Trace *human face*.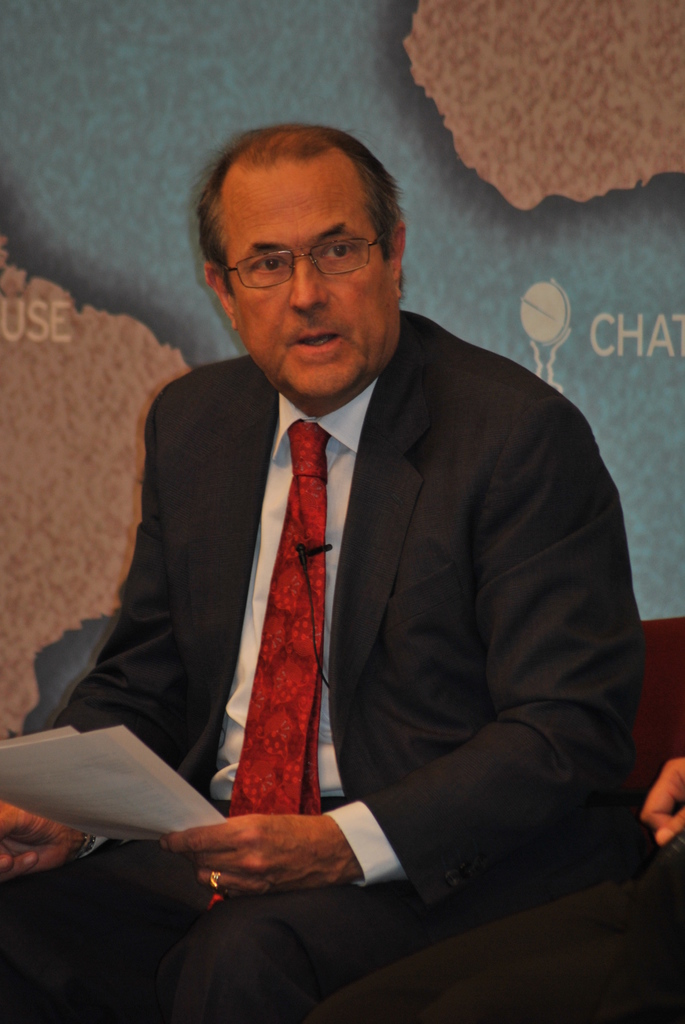
Traced to x1=221, y1=148, x2=403, y2=395.
